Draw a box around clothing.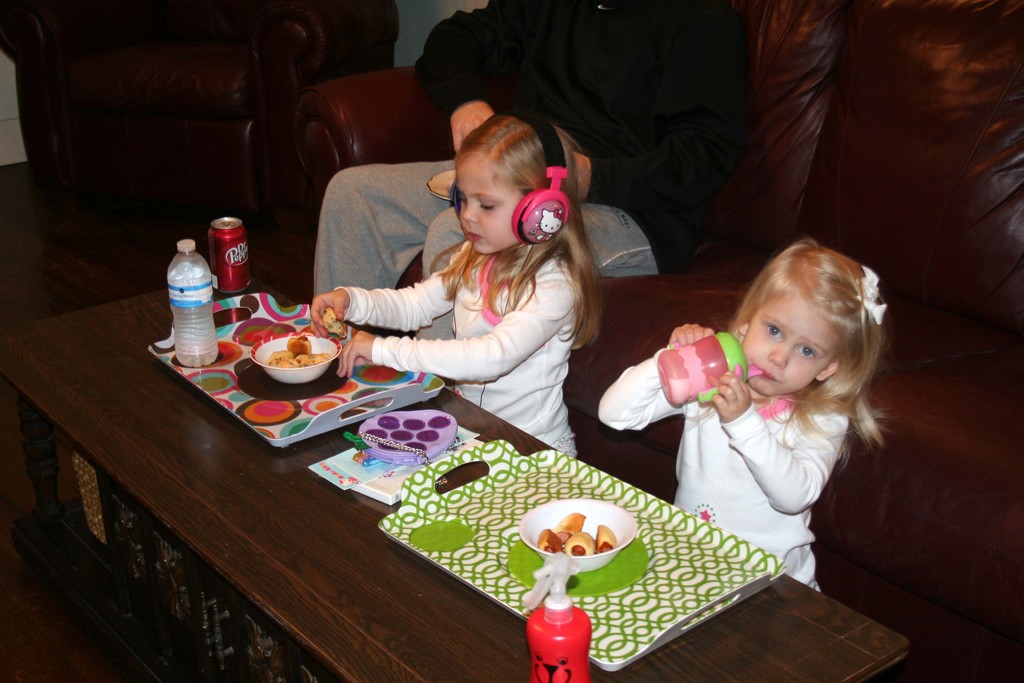
x1=592, y1=345, x2=854, y2=595.
